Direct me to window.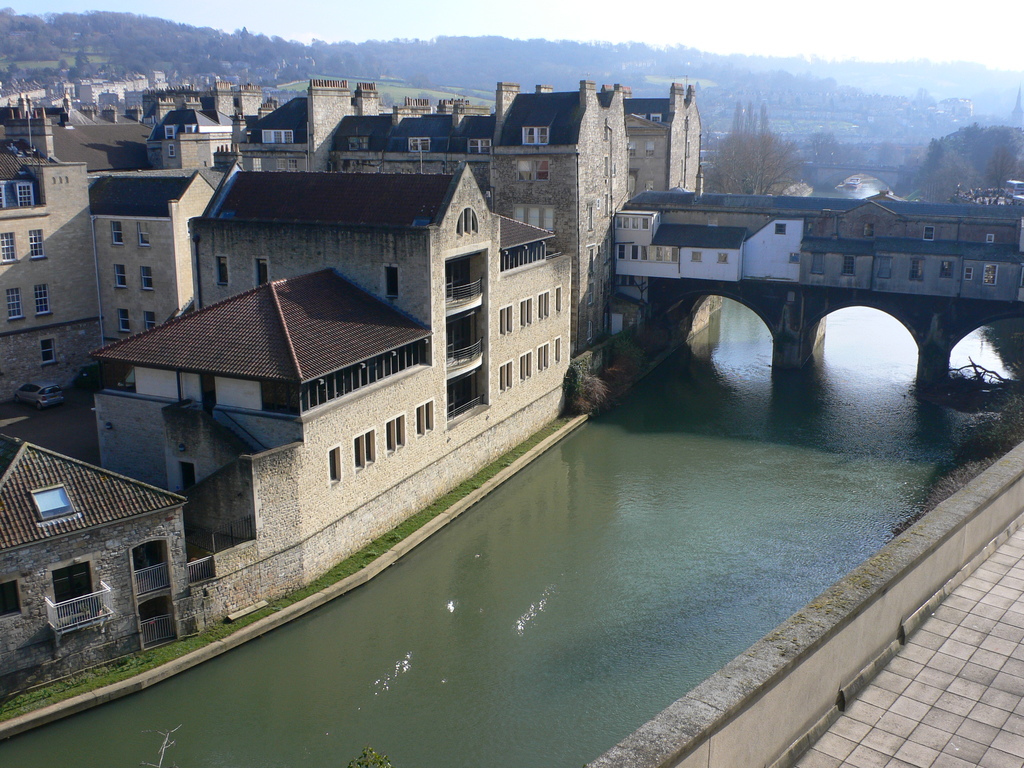
Direction: (5, 286, 24, 318).
